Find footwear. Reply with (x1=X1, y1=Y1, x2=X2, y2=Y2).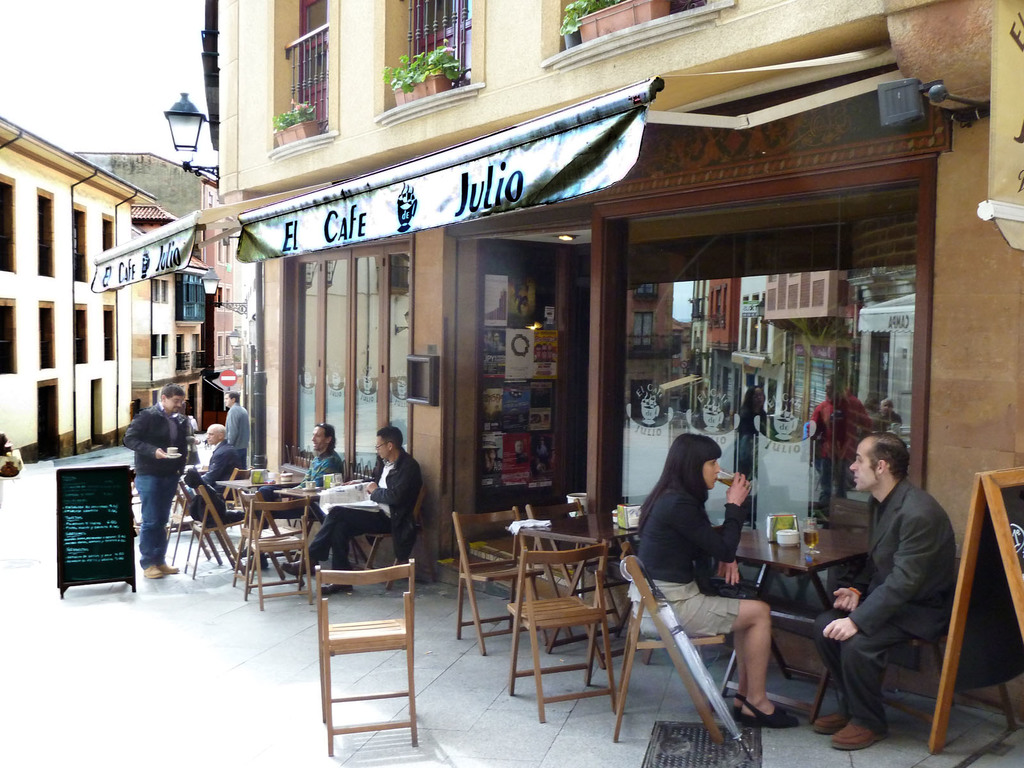
(x1=279, y1=558, x2=317, y2=578).
